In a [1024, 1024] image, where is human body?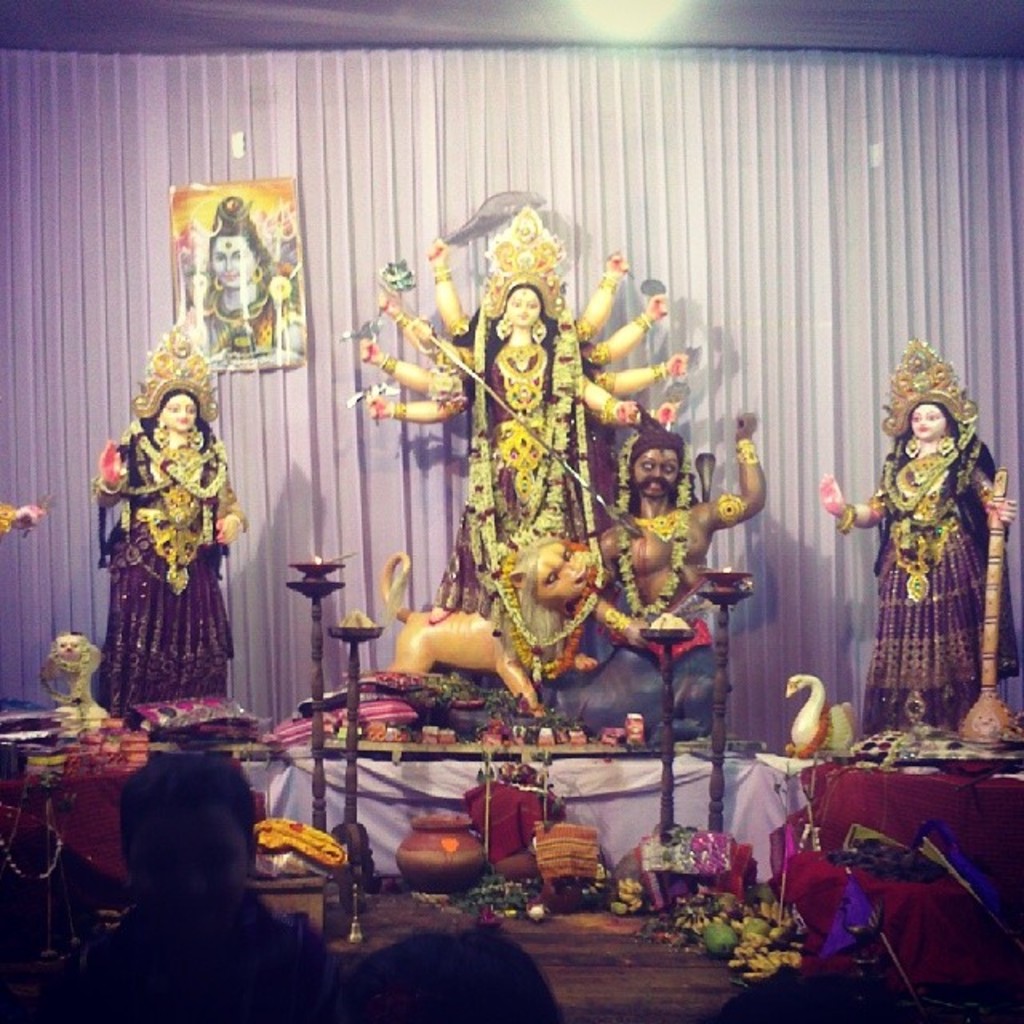
<region>358, 237, 691, 672</region>.
